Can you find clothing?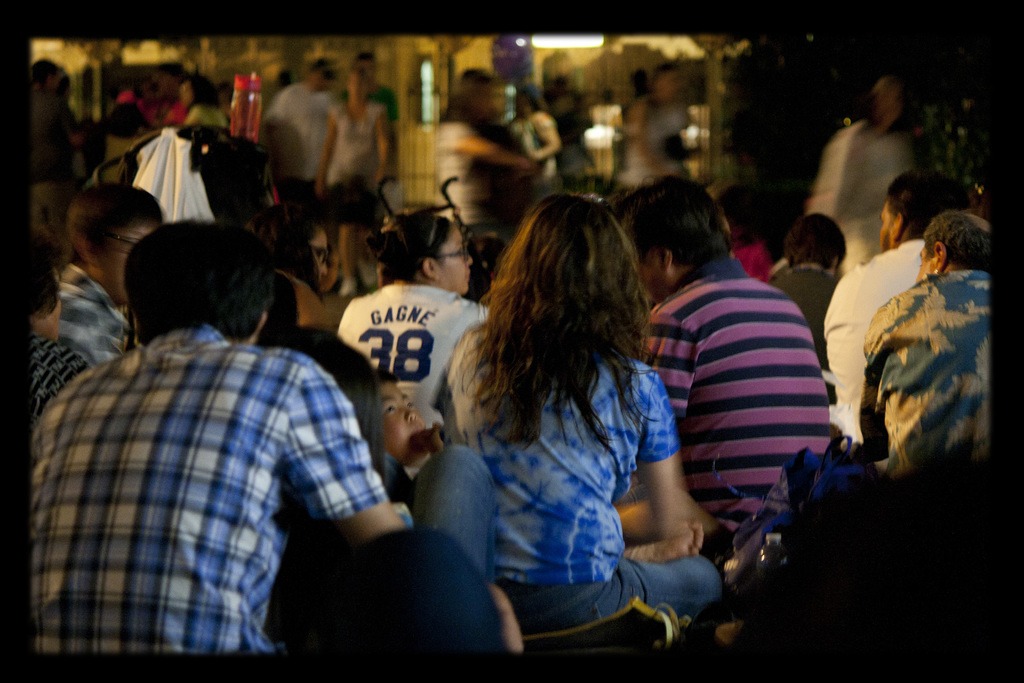
Yes, bounding box: 509,104,550,187.
